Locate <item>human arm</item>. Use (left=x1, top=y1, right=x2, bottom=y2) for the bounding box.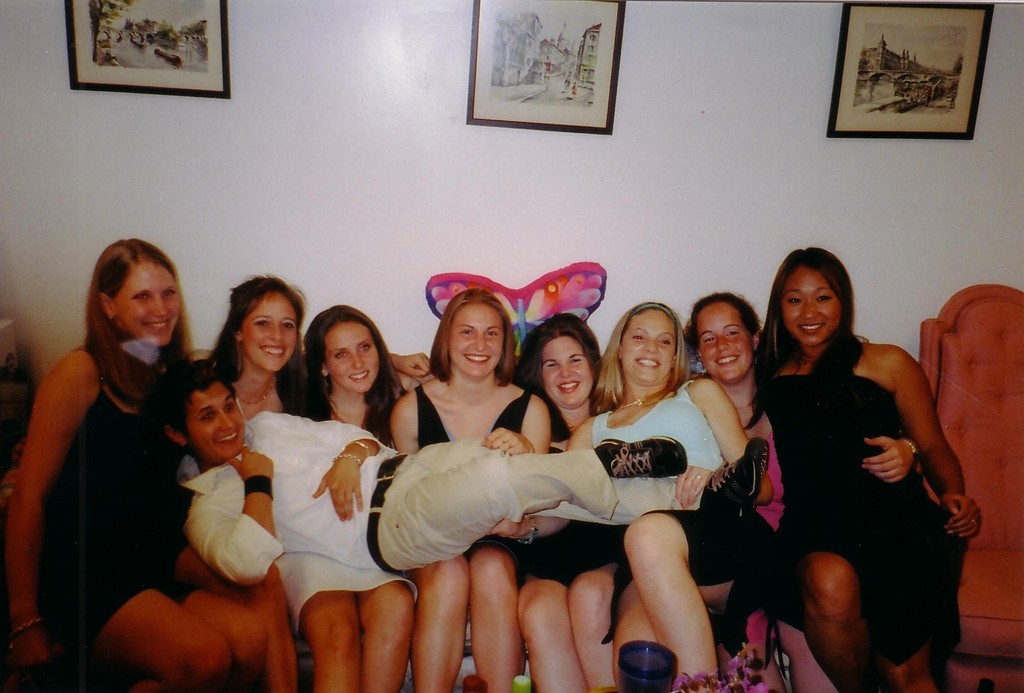
(left=183, top=437, right=288, bottom=588).
